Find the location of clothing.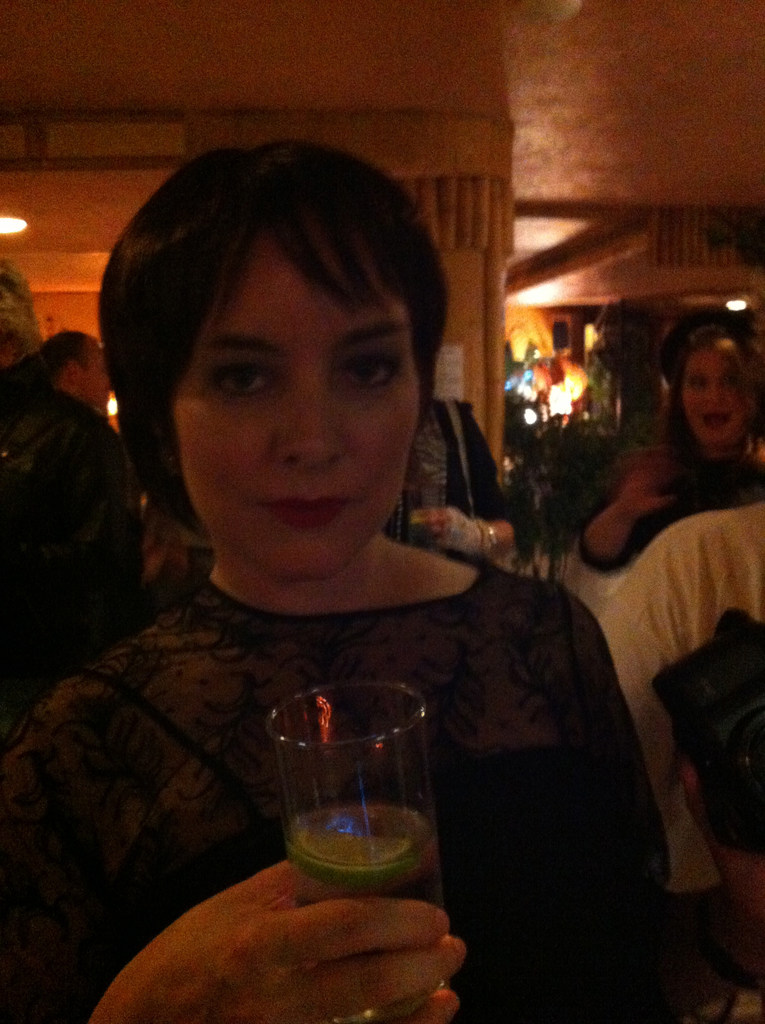
Location: <box>32,345,642,972</box>.
